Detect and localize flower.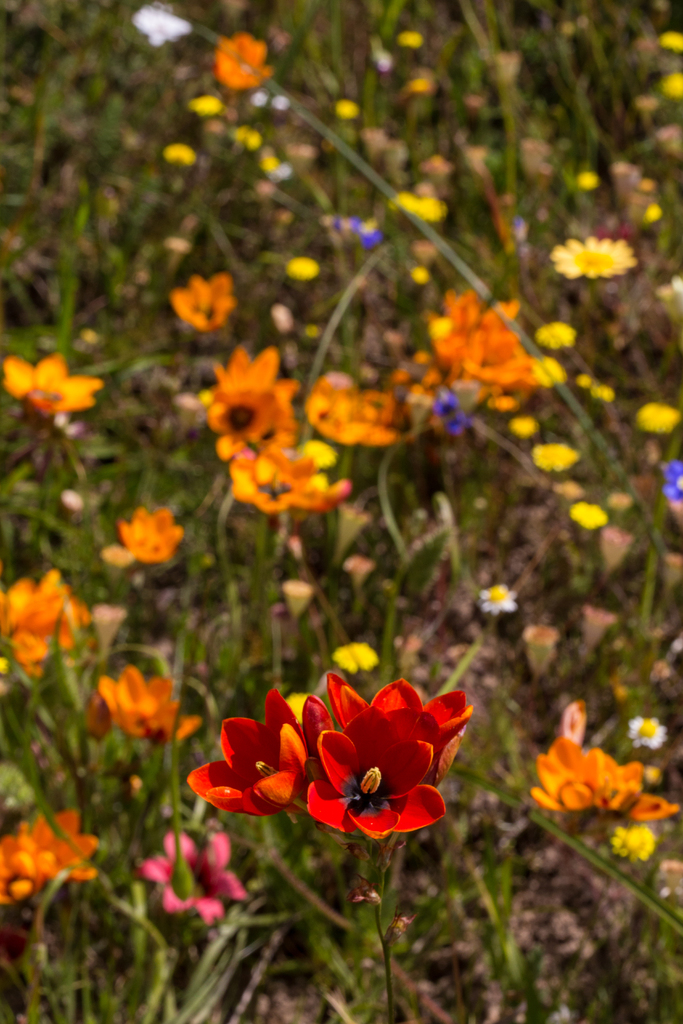
Localized at <box>640,405,682,436</box>.
